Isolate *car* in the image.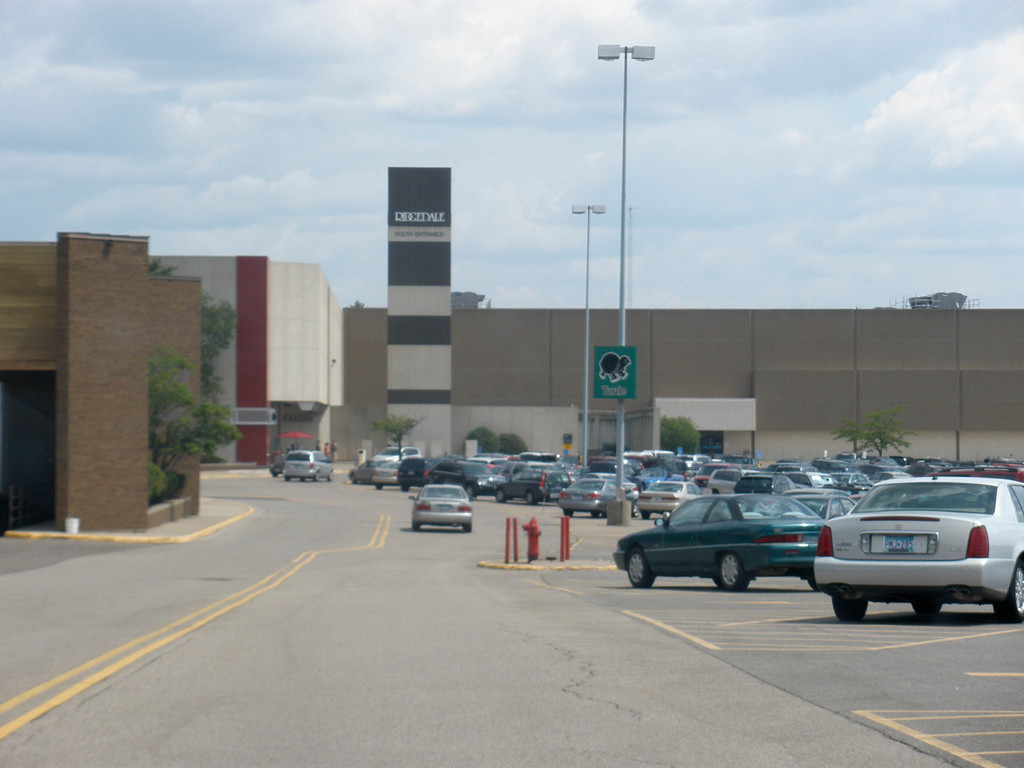
Isolated region: [639,478,692,523].
